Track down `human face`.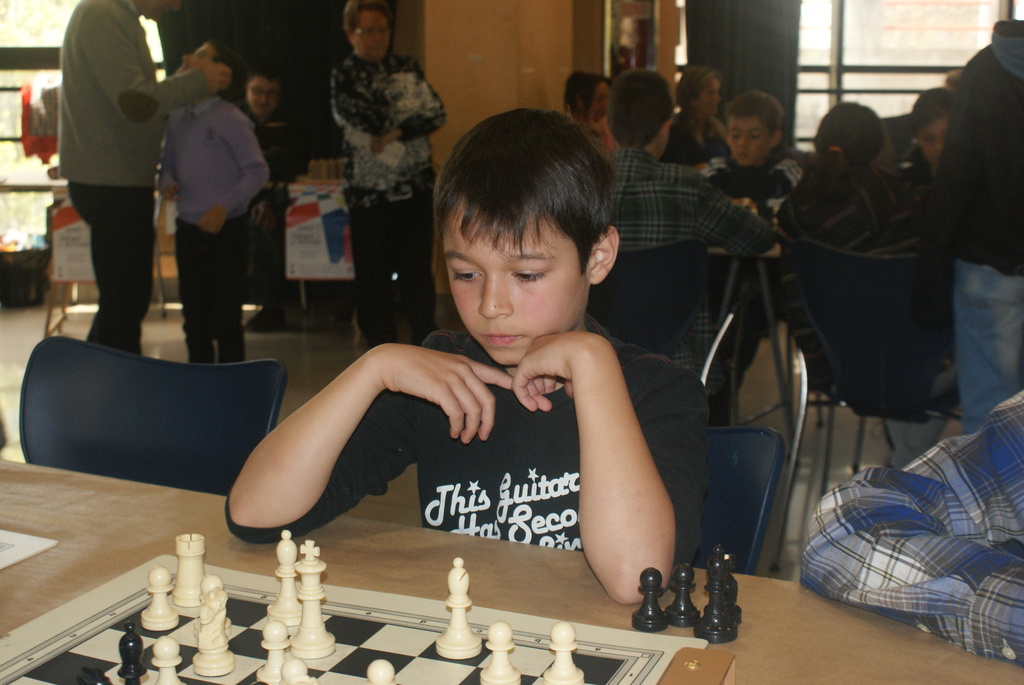
Tracked to crop(438, 198, 591, 366).
